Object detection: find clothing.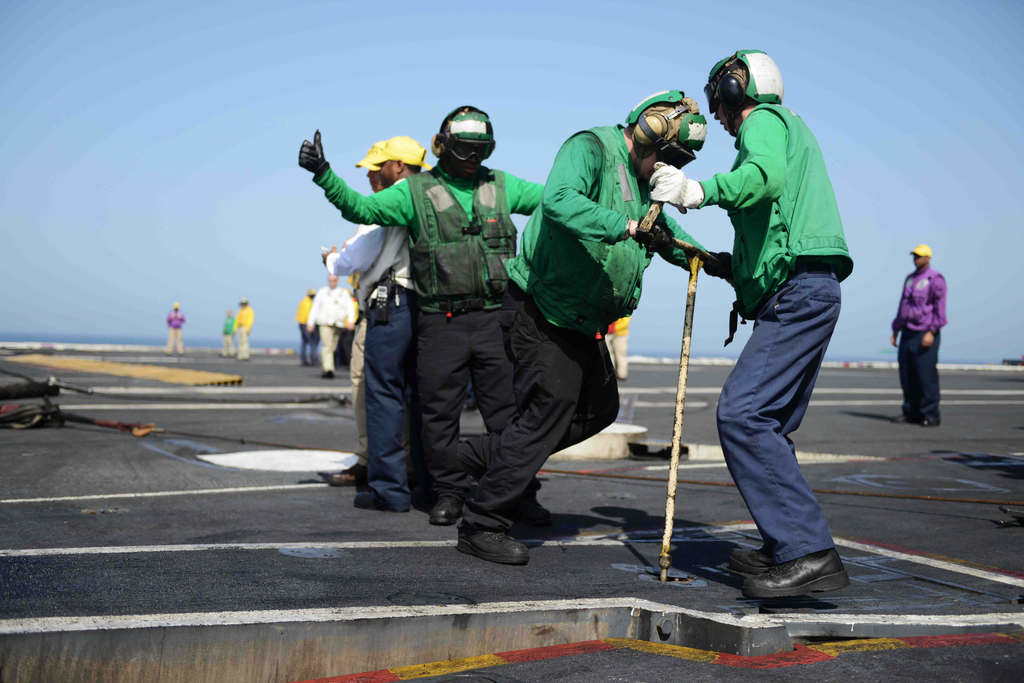
[324,178,416,510].
